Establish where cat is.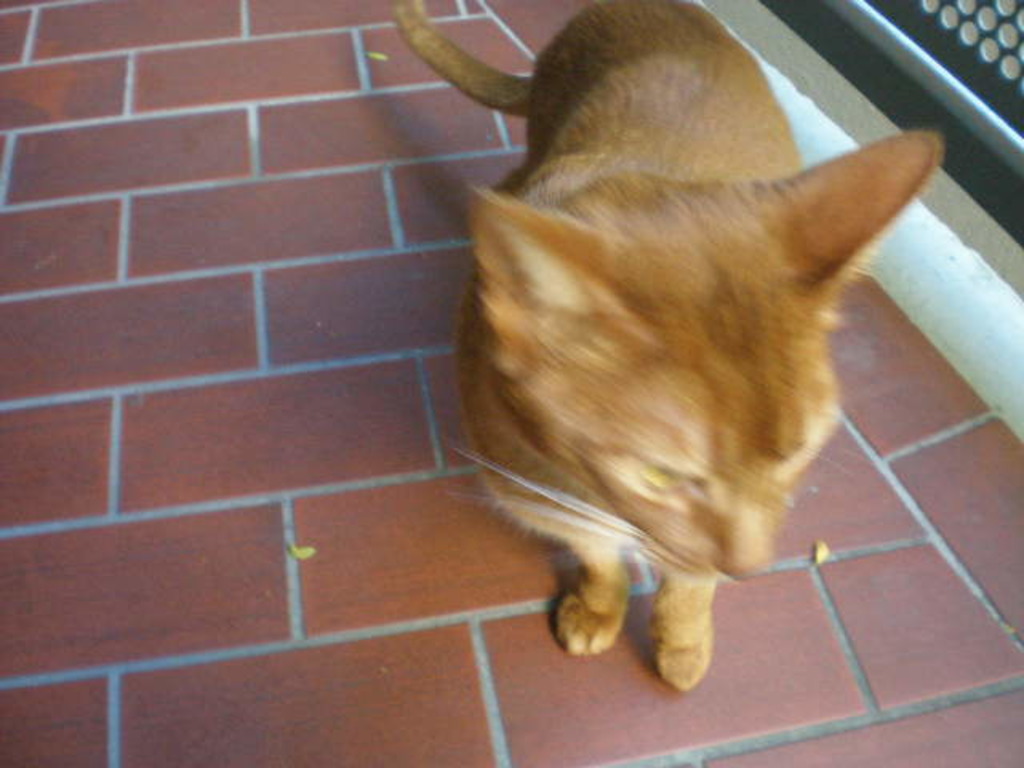
Established at detection(386, 11, 941, 696).
